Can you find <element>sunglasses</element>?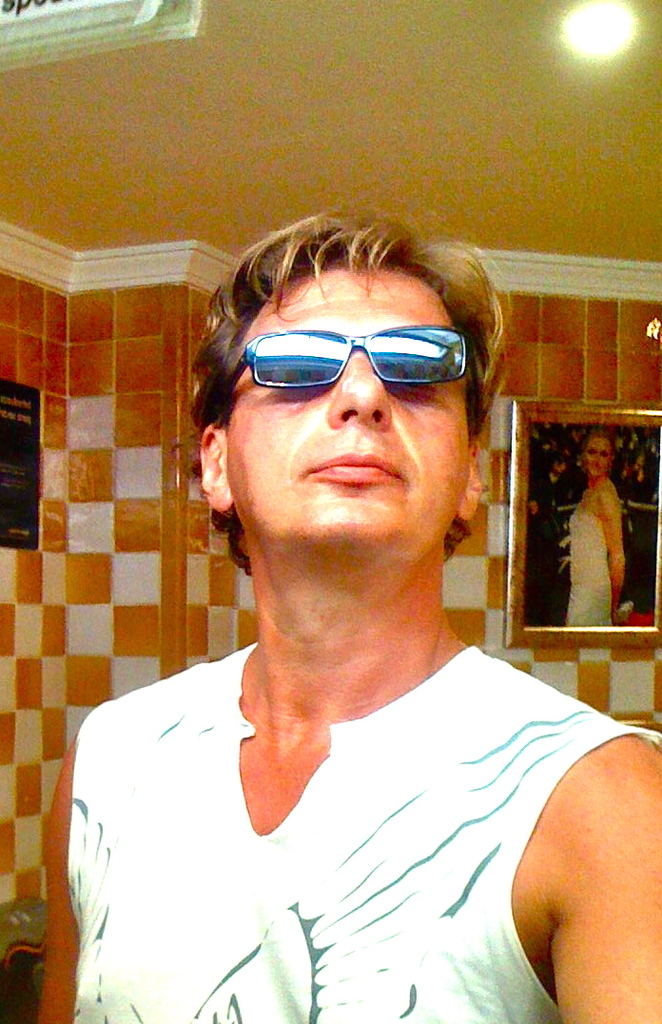
Yes, bounding box: region(213, 324, 480, 428).
